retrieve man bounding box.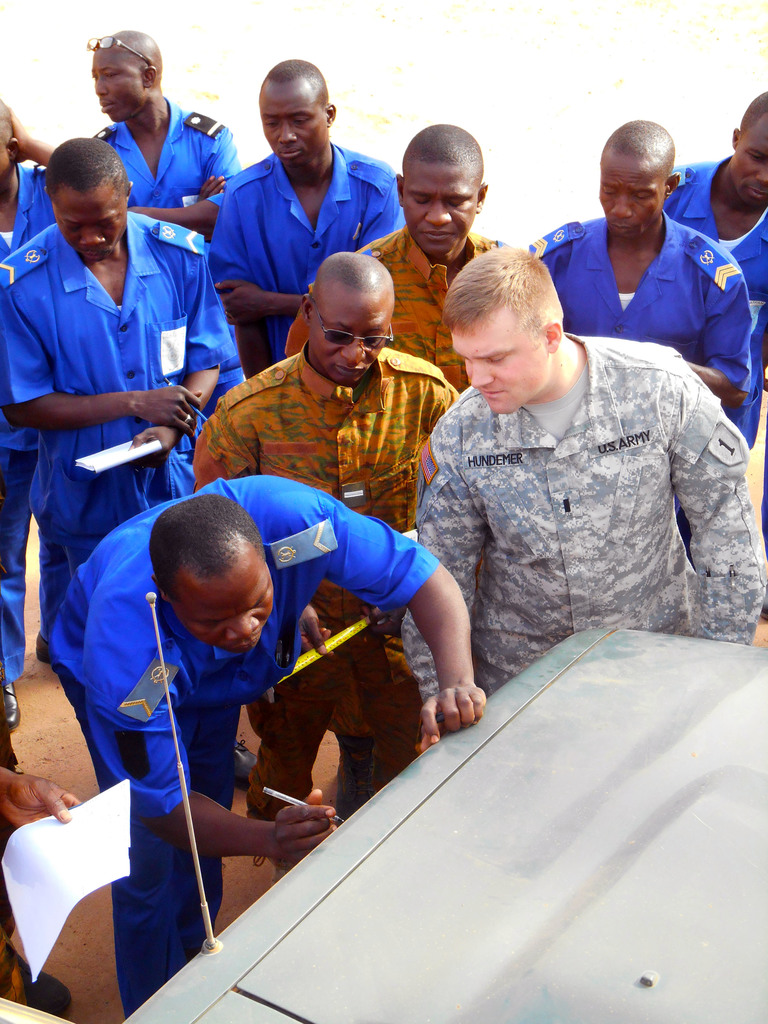
Bounding box: x1=285, y1=120, x2=515, y2=407.
